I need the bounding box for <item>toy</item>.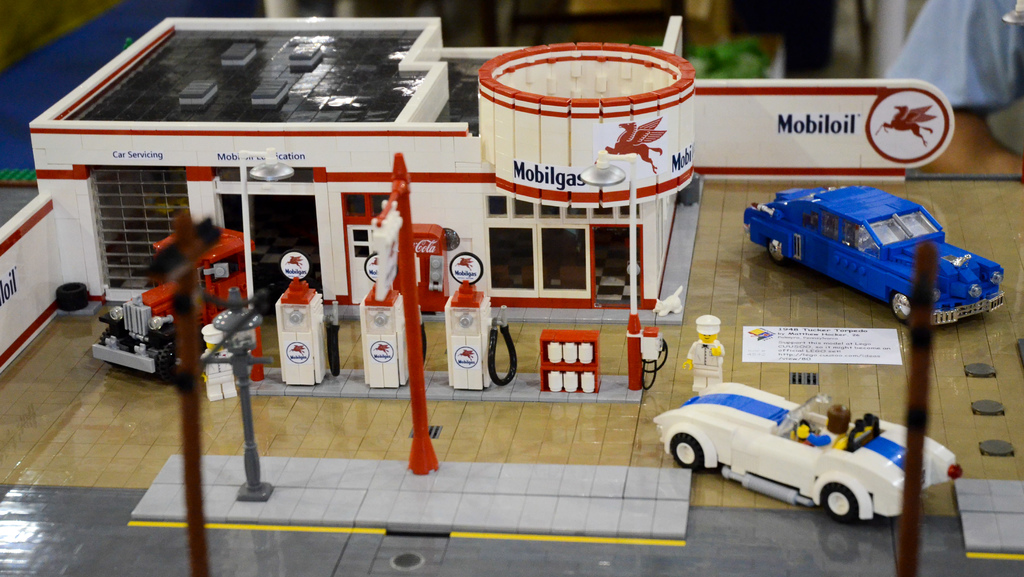
Here it is: 746, 178, 1000, 333.
